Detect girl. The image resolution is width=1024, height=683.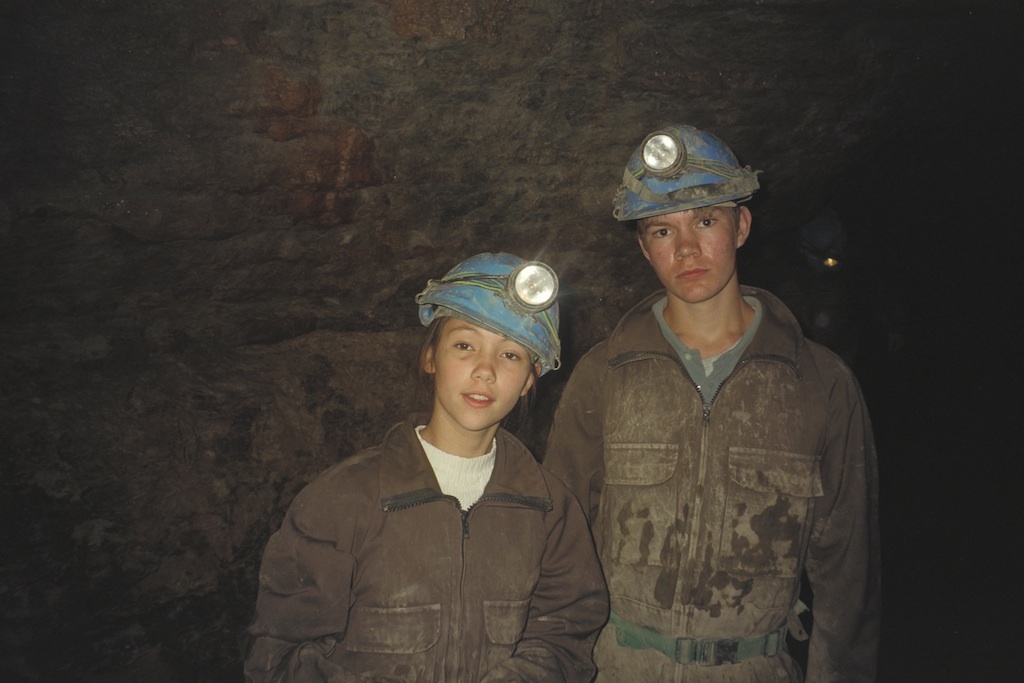
<box>262,254,612,682</box>.
